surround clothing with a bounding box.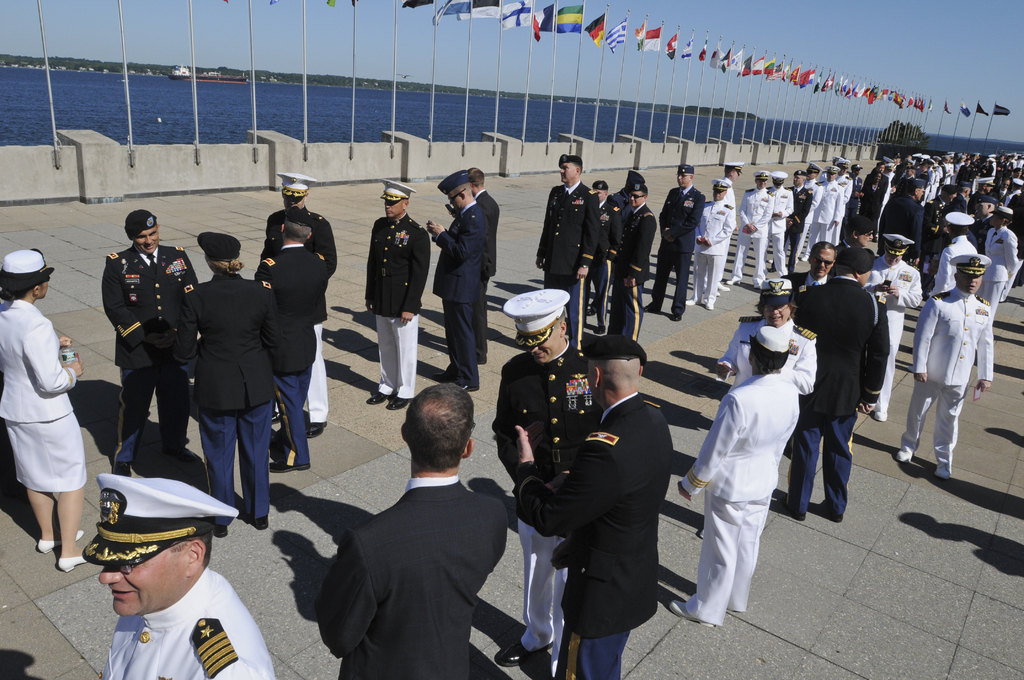
bbox=[0, 299, 84, 495].
